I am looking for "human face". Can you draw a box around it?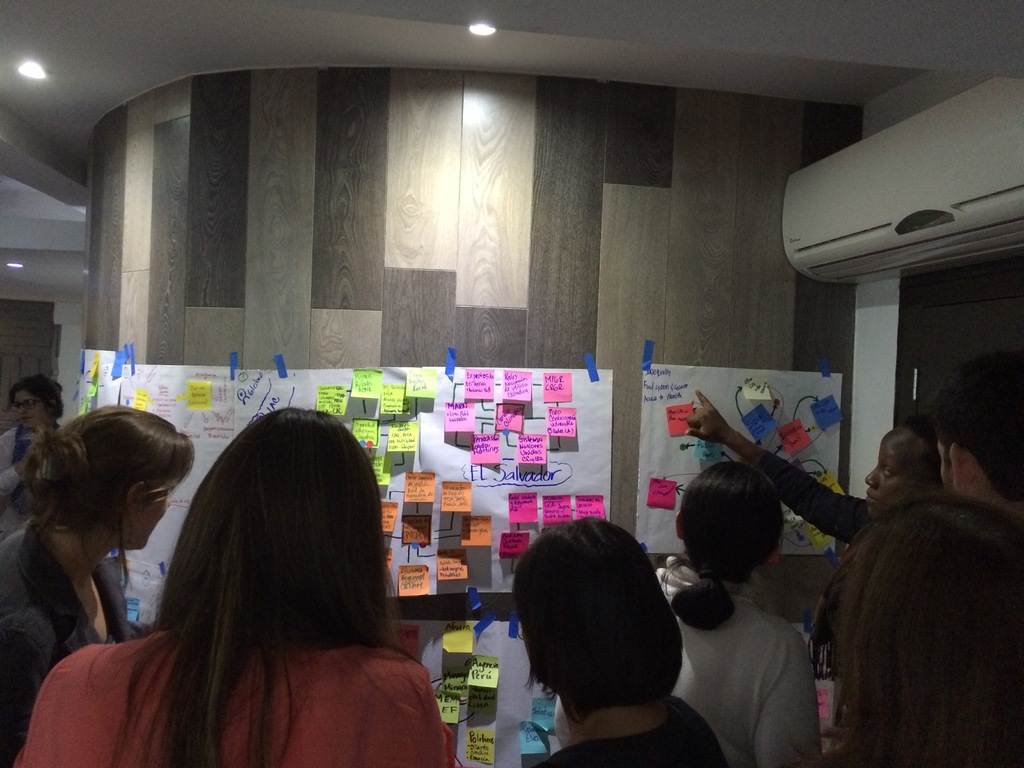
Sure, the bounding box is box=[15, 391, 45, 431].
